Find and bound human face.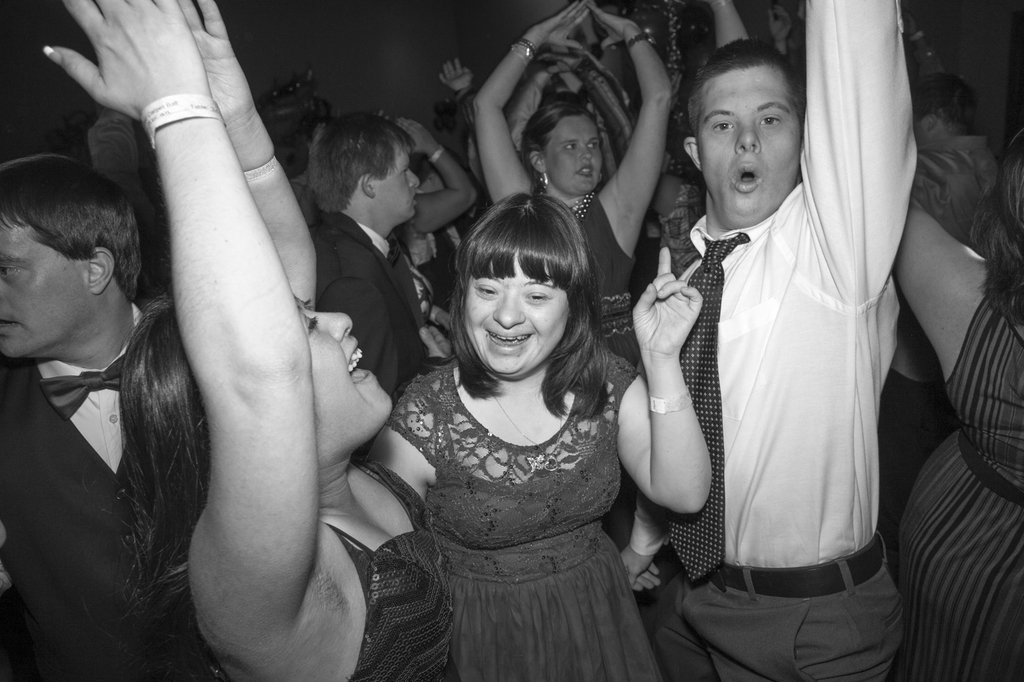
Bound: (x1=699, y1=58, x2=804, y2=220).
